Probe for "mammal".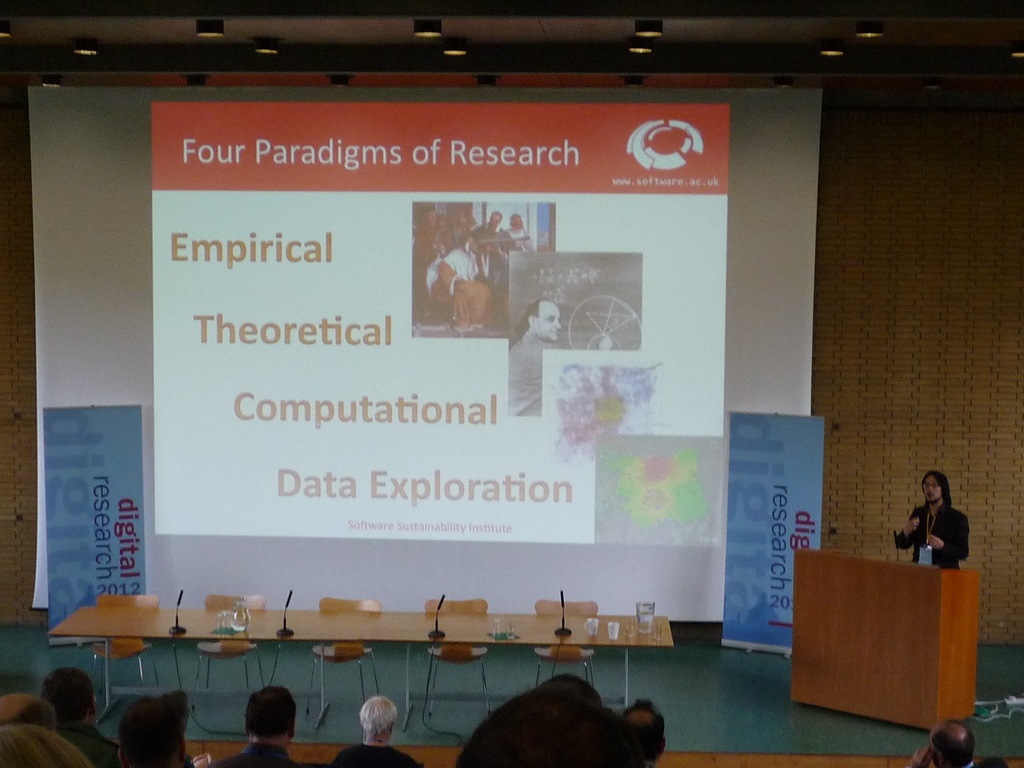
Probe result: box=[623, 696, 668, 725].
